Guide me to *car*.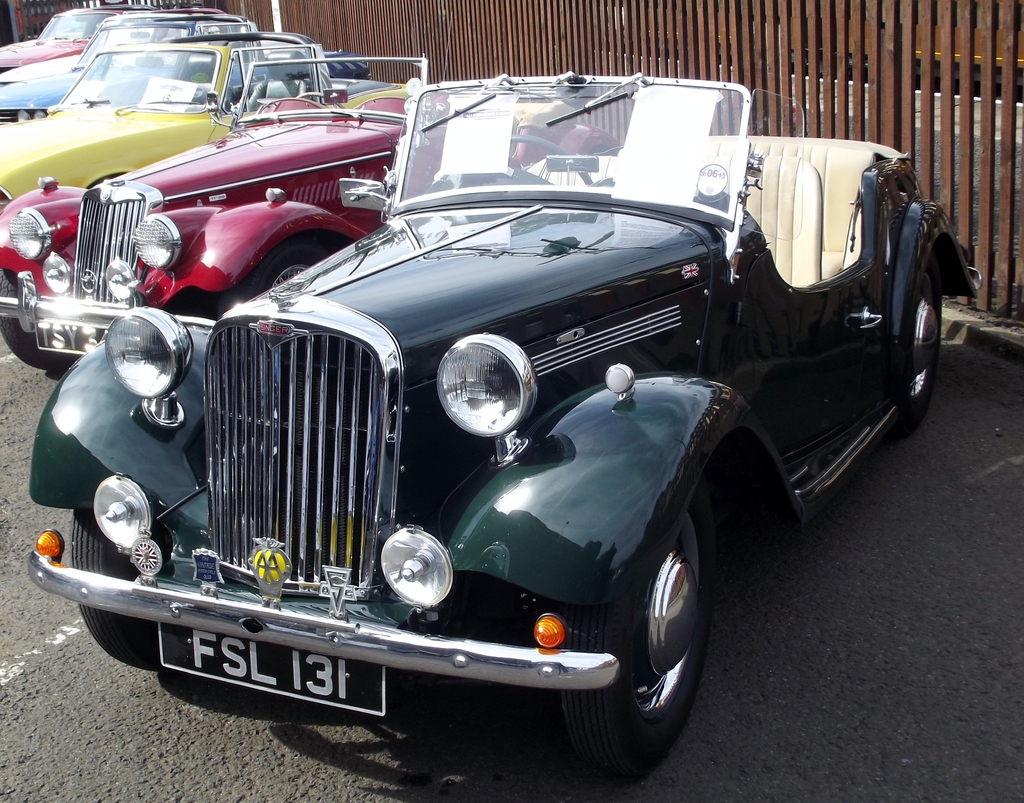
Guidance: select_region(12, 66, 986, 800).
